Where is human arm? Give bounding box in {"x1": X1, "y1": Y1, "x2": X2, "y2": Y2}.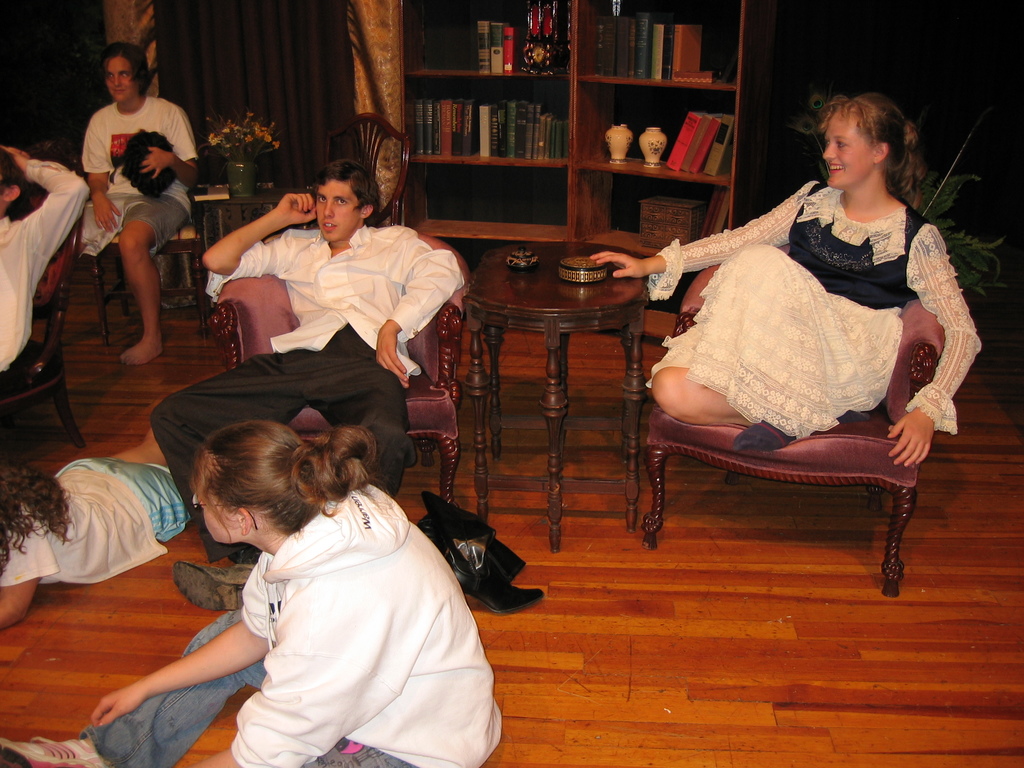
{"x1": 161, "y1": 586, "x2": 389, "y2": 767}.
